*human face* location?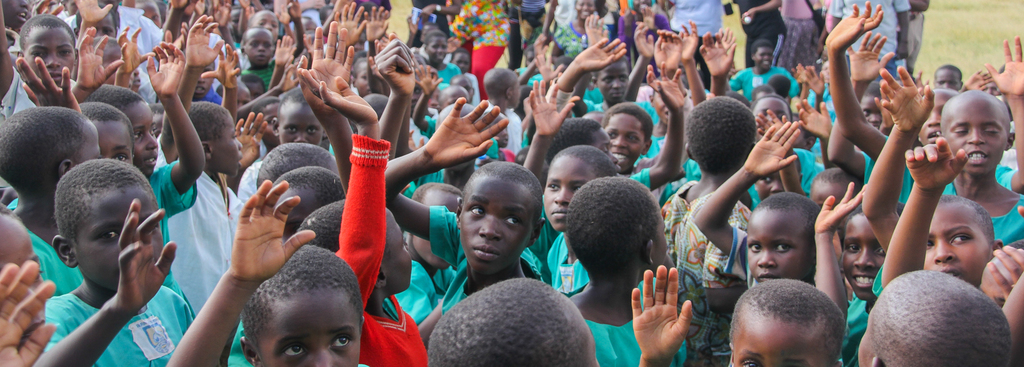
region(77, 190, 162, 291)
